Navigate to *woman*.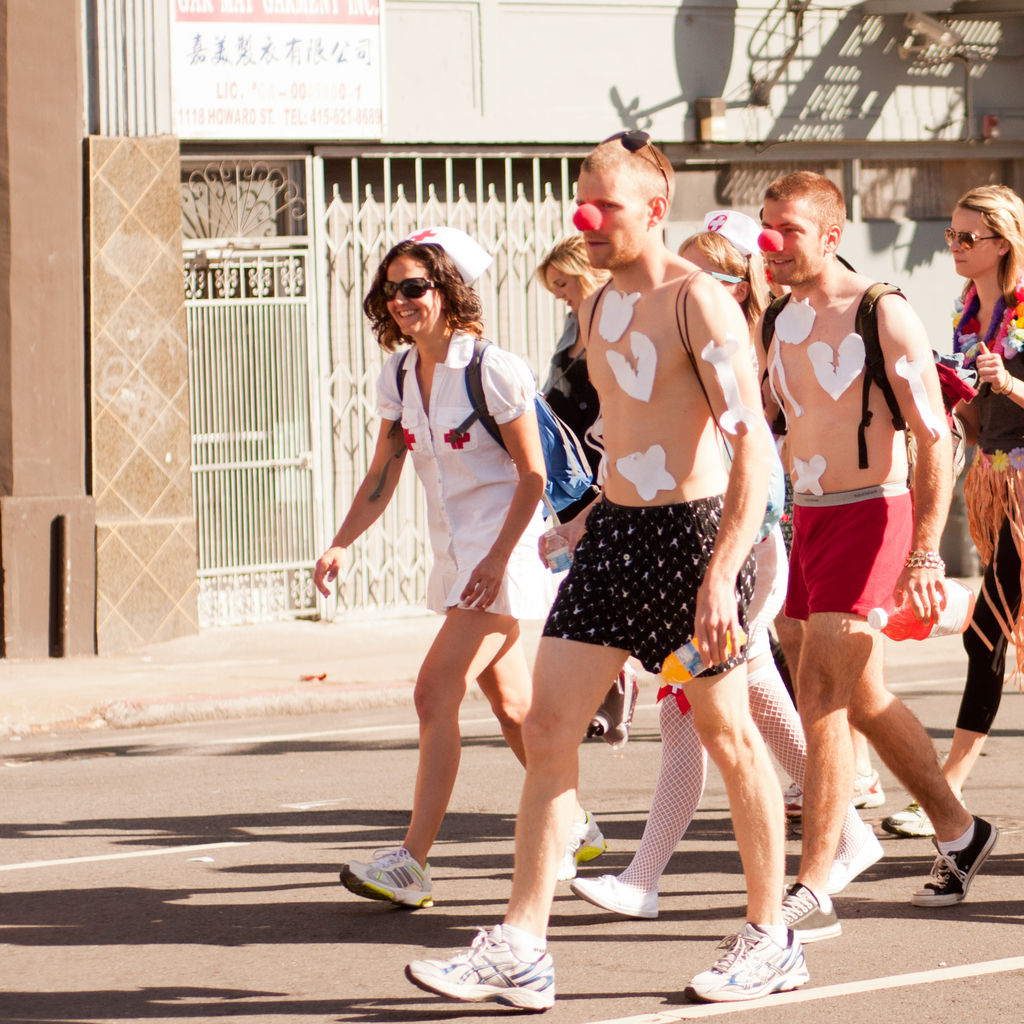
Navigation target: x1=574, y1=212, x2=889, y2=918.
